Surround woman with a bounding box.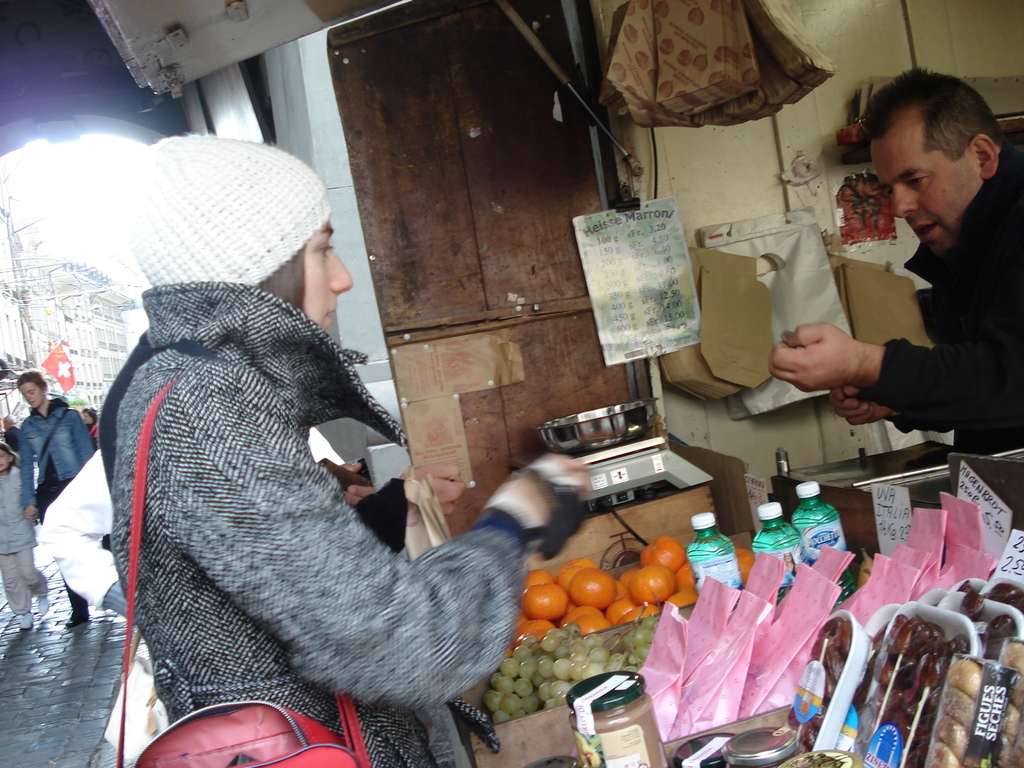
(90,198,540,764).
